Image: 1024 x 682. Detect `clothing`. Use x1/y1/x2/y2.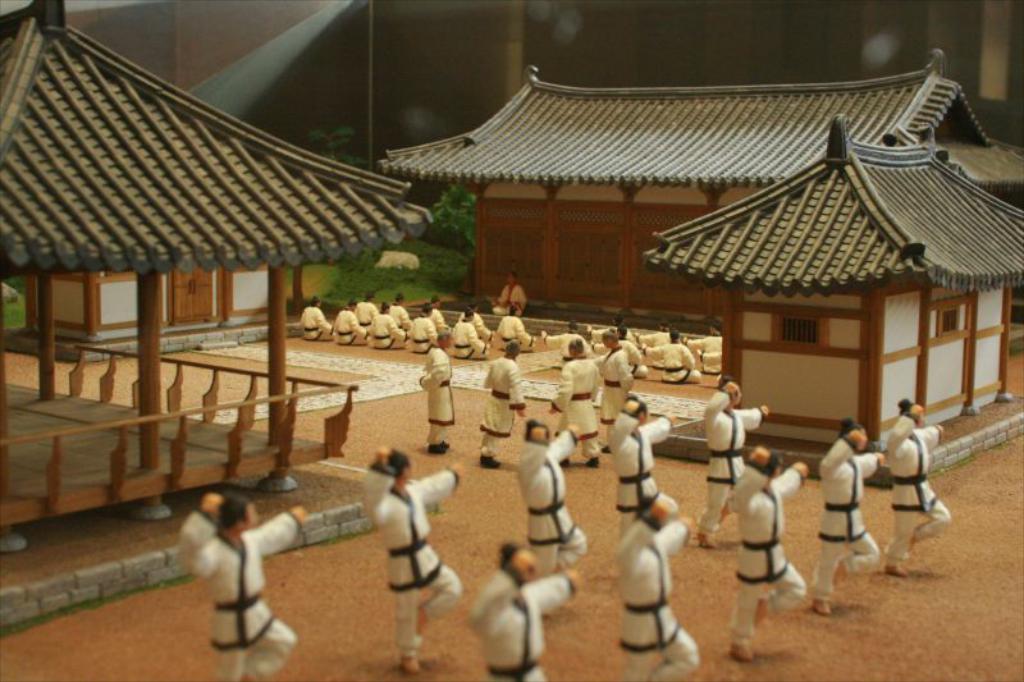
170/503/298/681.
